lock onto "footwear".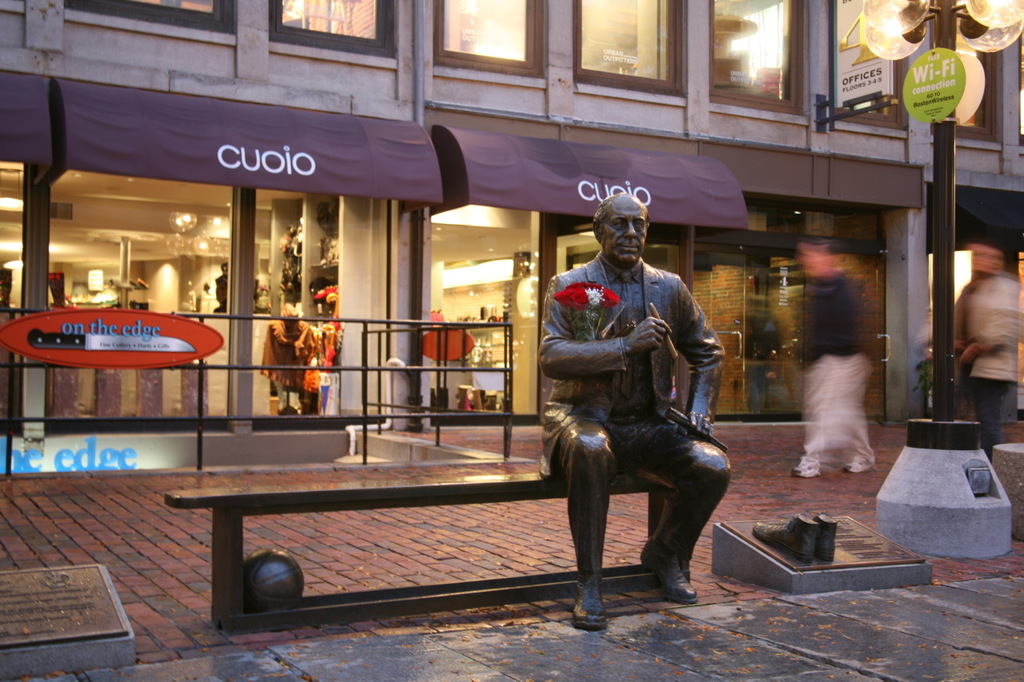
Locked: crop(752, 512, 821, 565).
